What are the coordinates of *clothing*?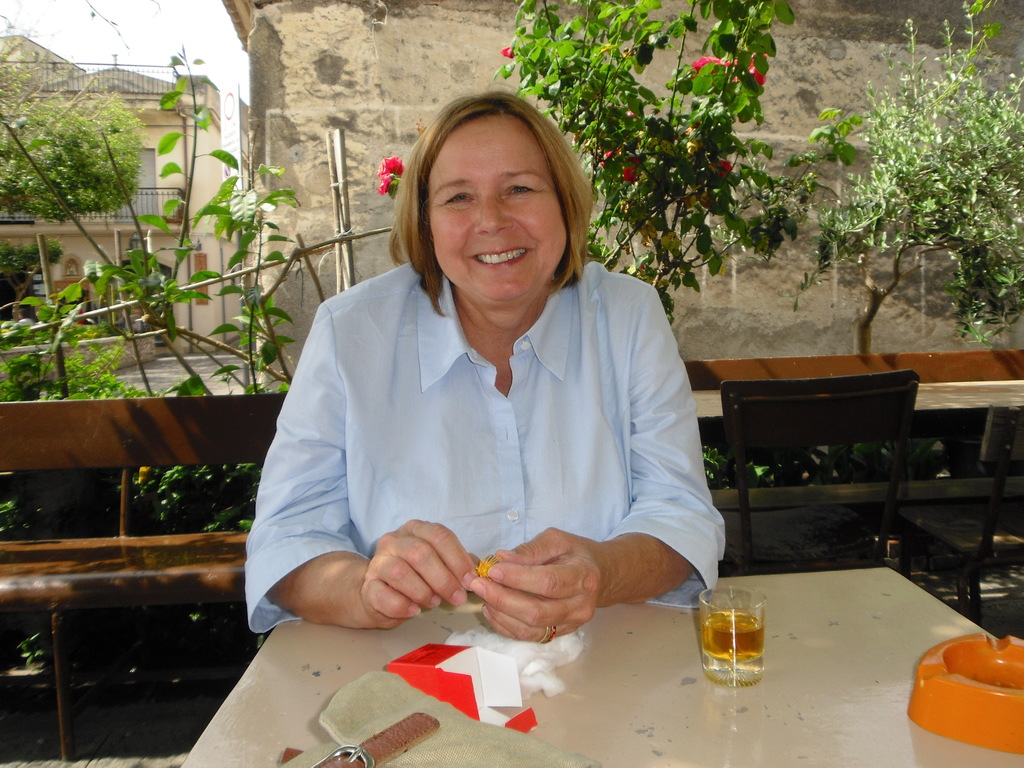
box=[253, 223, 721, 644].
